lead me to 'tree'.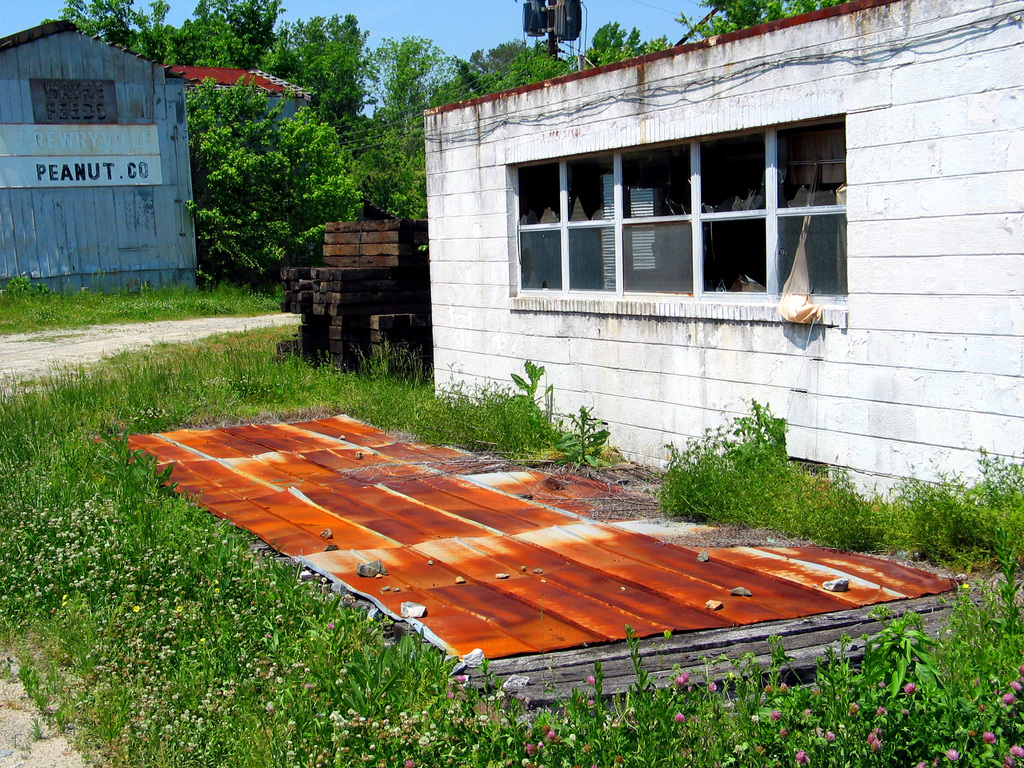
Lead to left=255, top=12, right=373, bottom=134.
